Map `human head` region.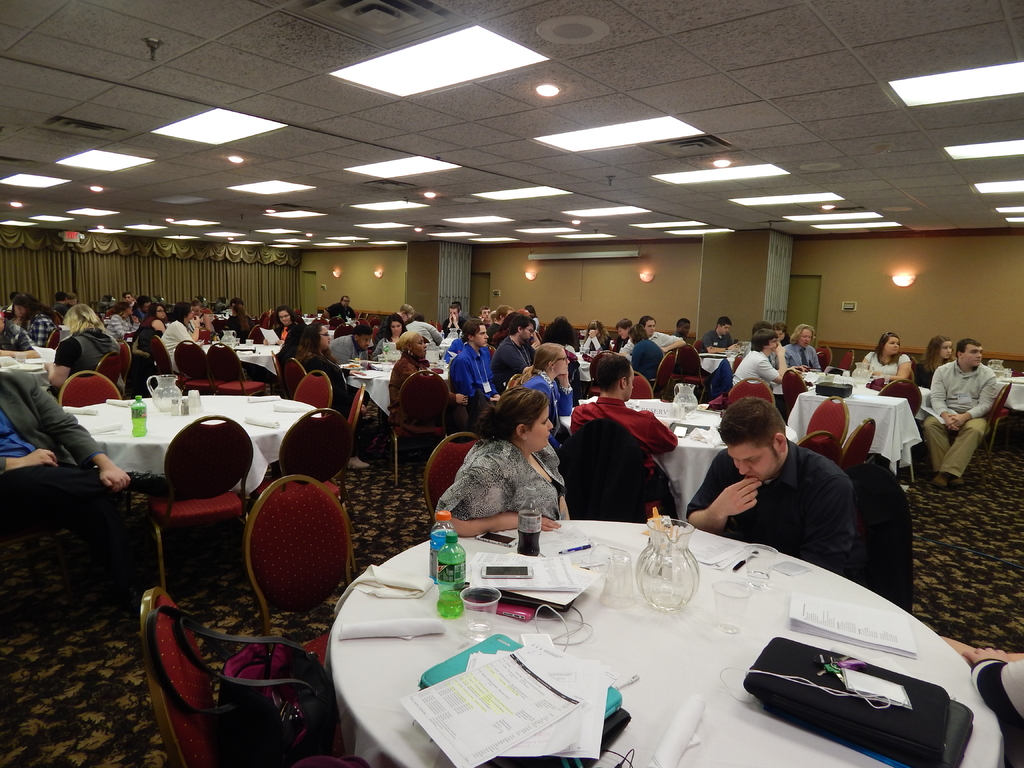
Mapped to l=121, t=292, r=134, b=303.
